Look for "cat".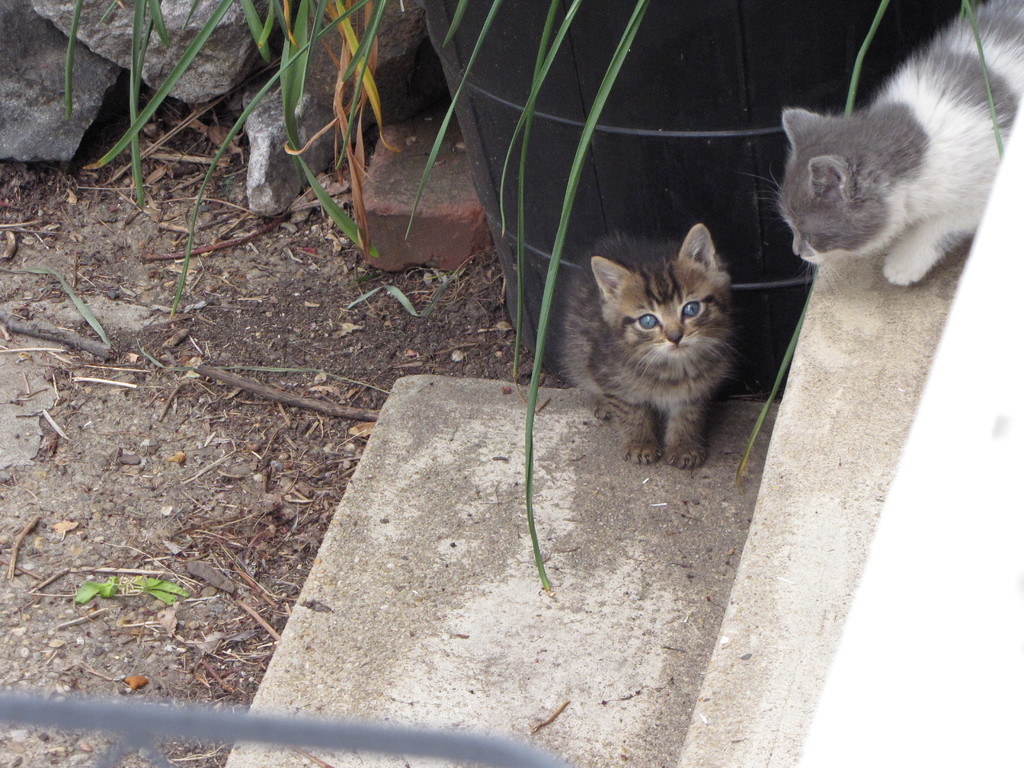
Found: x1=769 y1=0 x2=1023 y2=287.
